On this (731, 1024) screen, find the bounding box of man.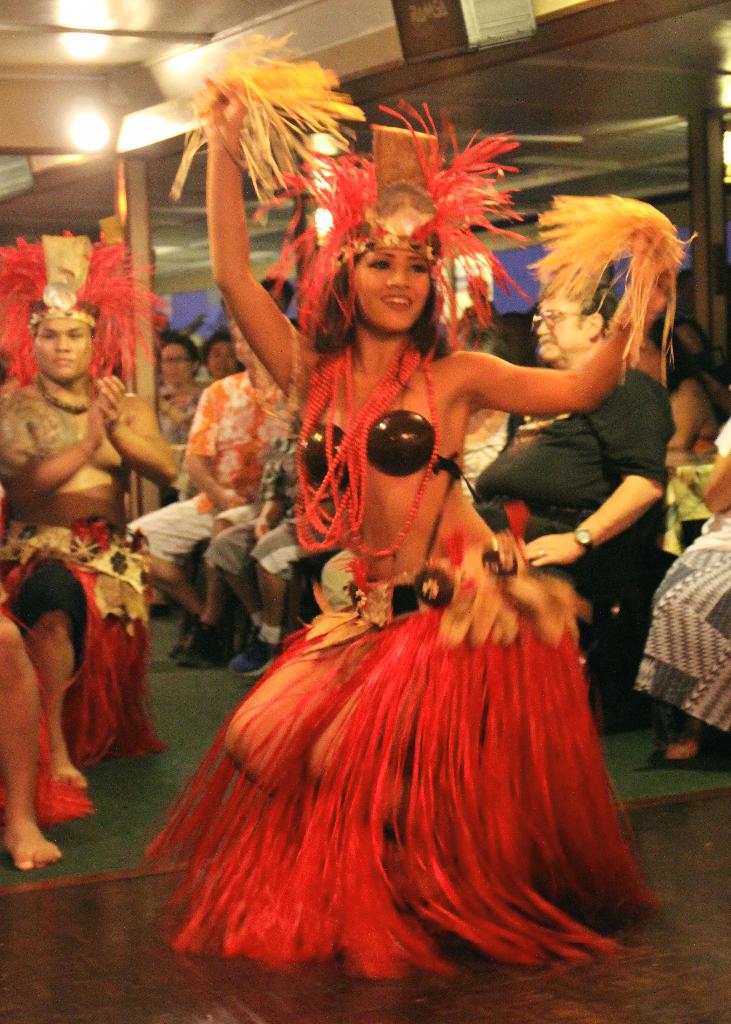
Bounding box: (465,278,670,675).
